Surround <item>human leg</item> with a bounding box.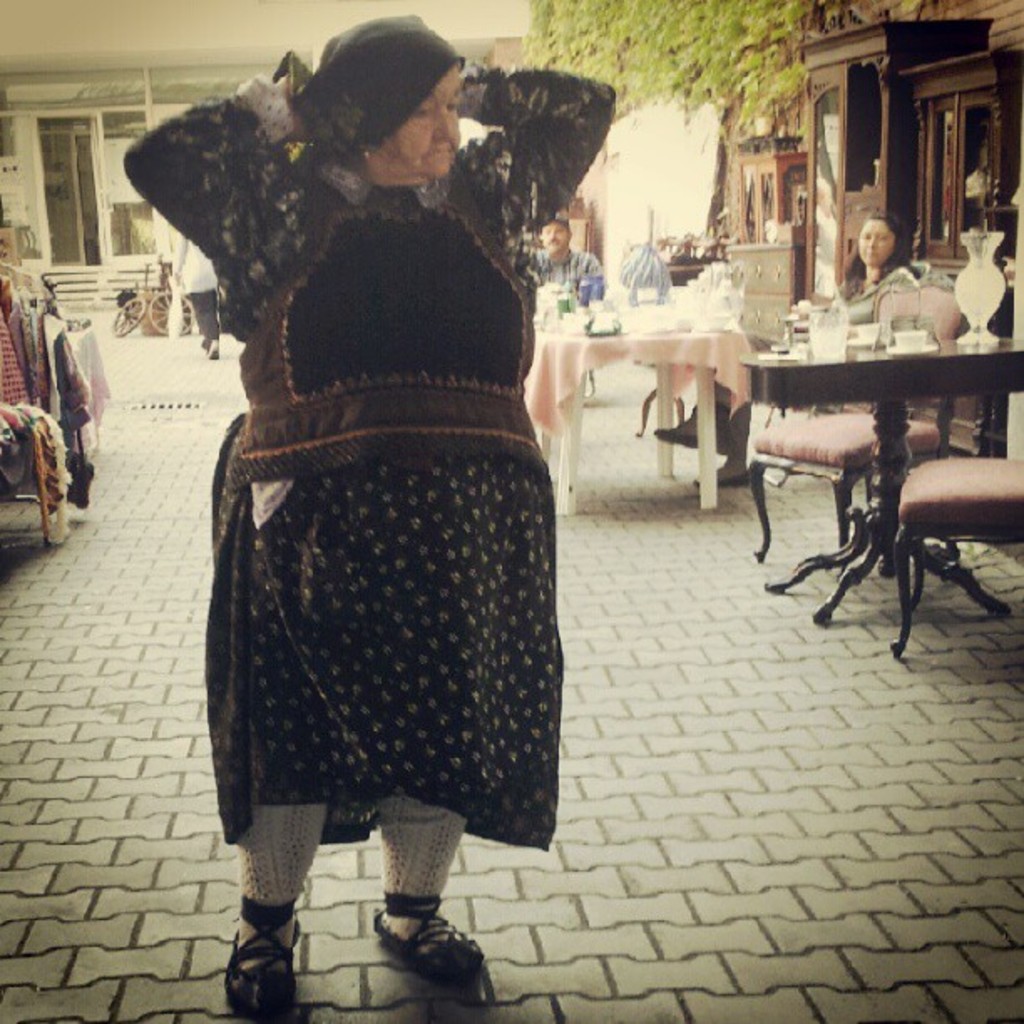
region(651, 385, 750, 494).
